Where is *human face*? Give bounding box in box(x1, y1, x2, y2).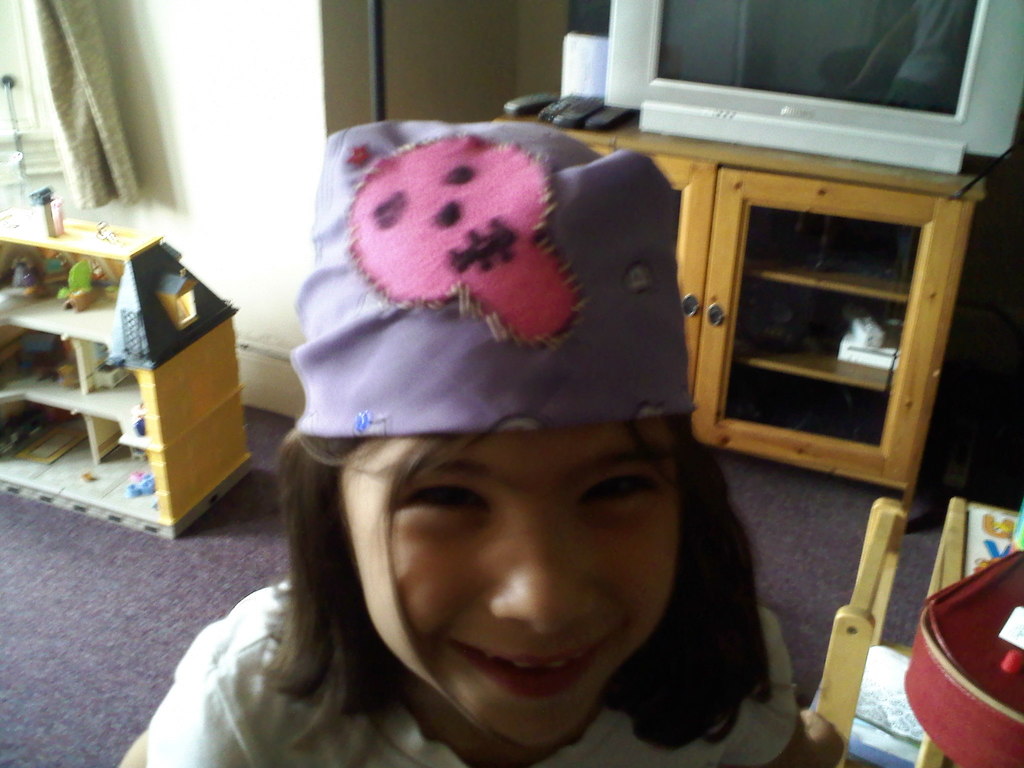
box(341, 420, 681, 750).
